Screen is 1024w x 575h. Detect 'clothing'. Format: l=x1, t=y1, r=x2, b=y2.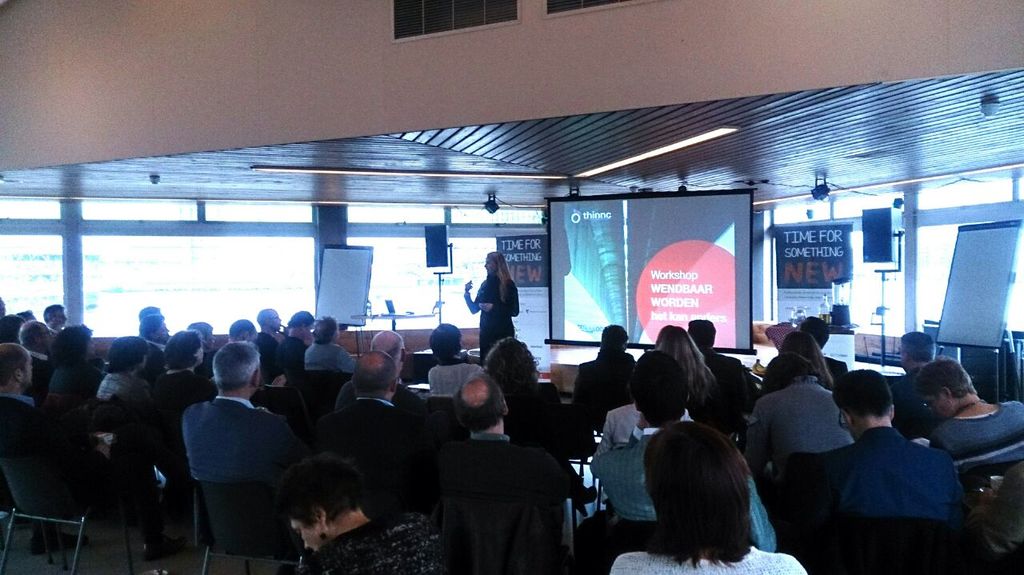
l=302, t=512, r=455, b=574.
